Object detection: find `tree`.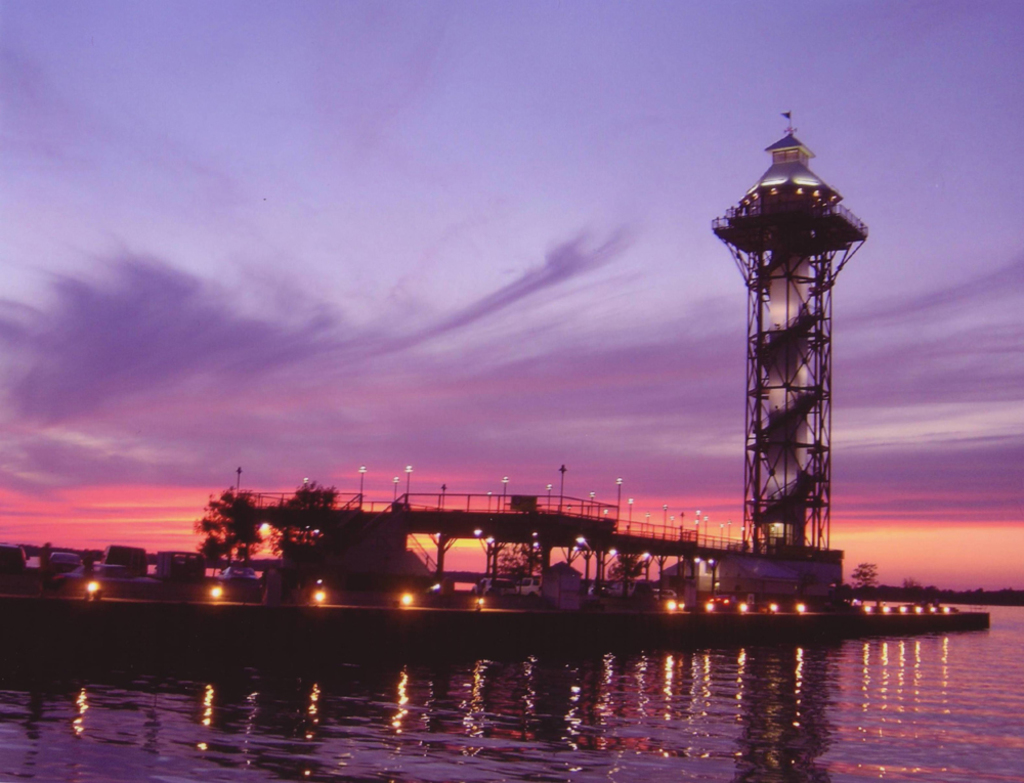
rect(267, 476, 344, 572).
